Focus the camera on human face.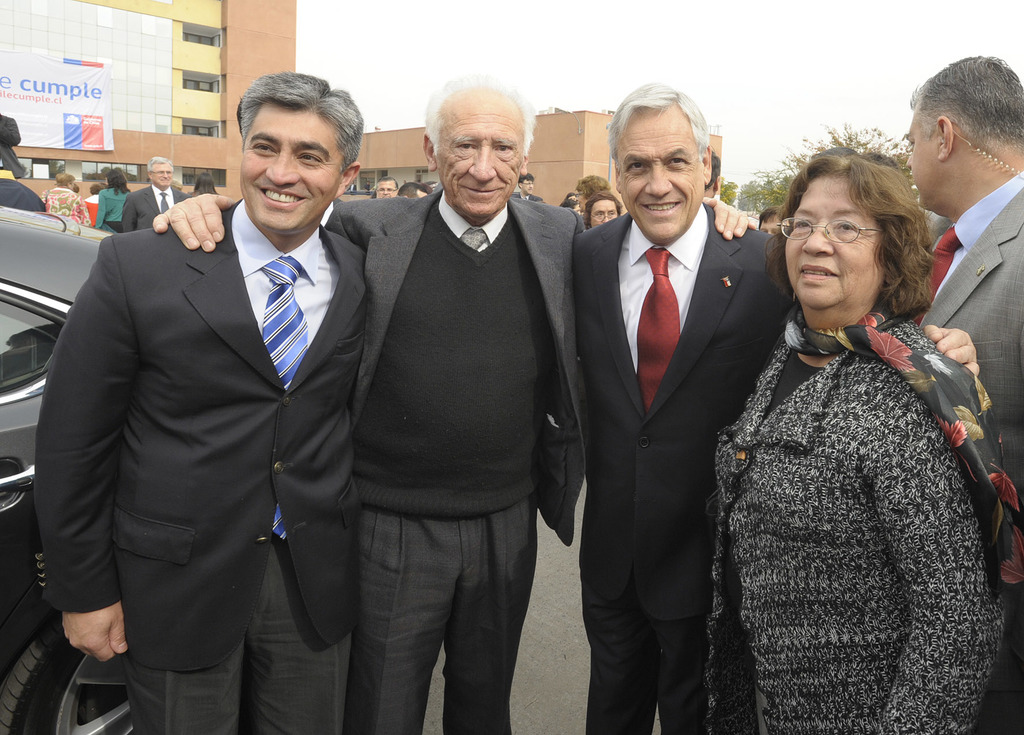
Focus region: <bbox>376, 179, 395, 199</bbox>.
